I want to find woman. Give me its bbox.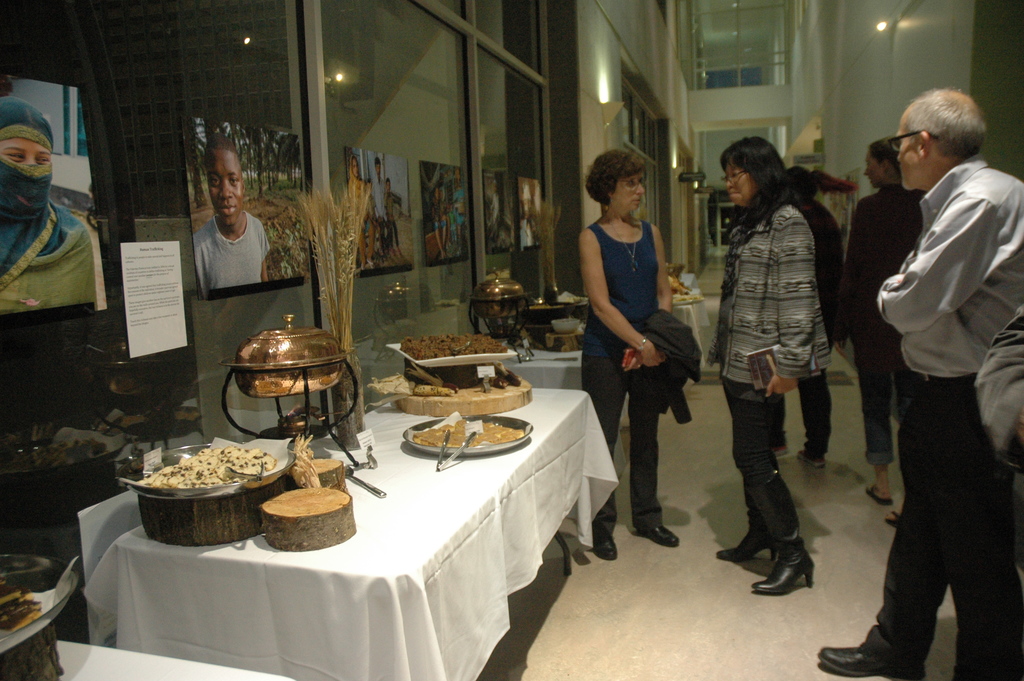
[832,132,928,535].
